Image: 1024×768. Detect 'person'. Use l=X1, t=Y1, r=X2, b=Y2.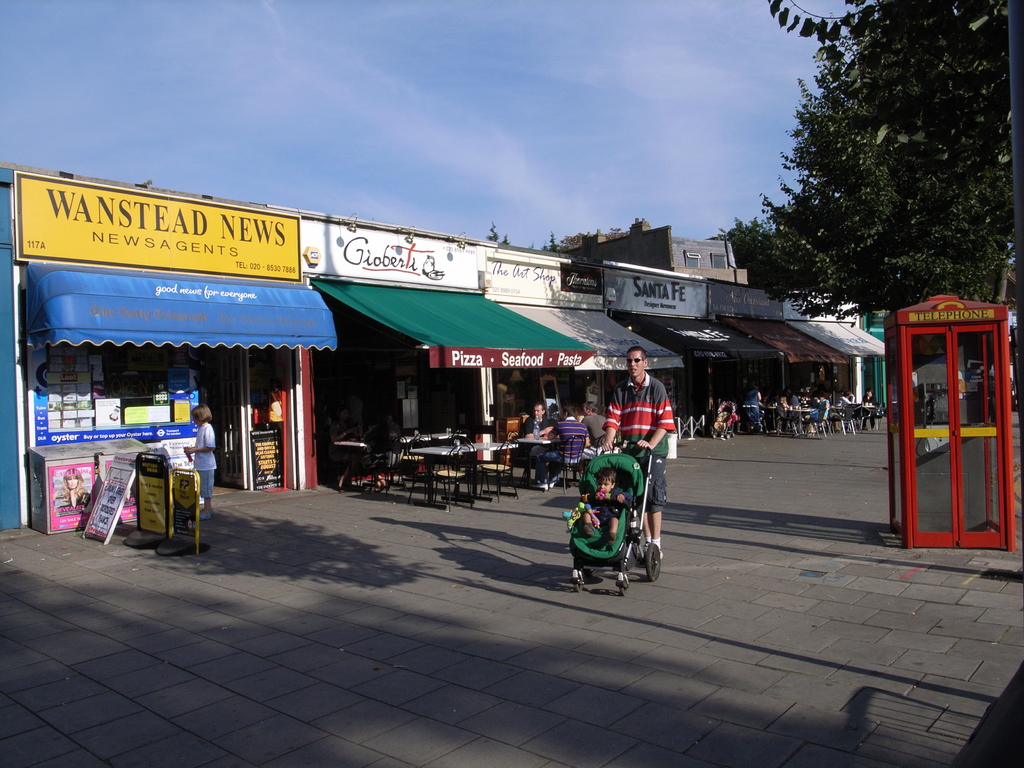
l=575, t=463, r=630, b=548.
